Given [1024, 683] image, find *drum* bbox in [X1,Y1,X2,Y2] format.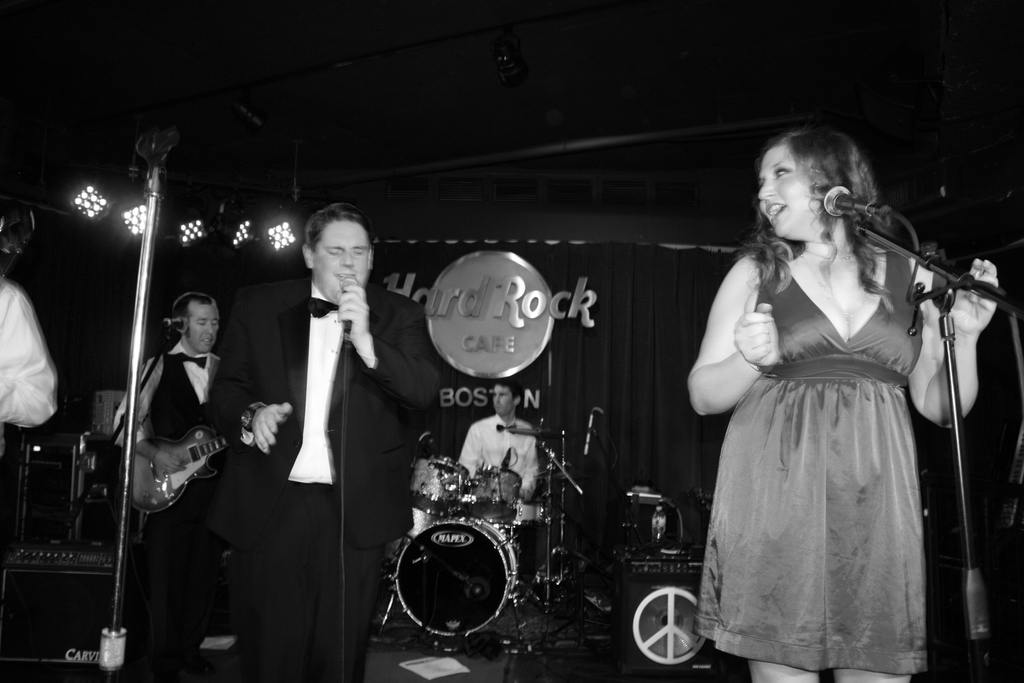
[467,468,522,523].
